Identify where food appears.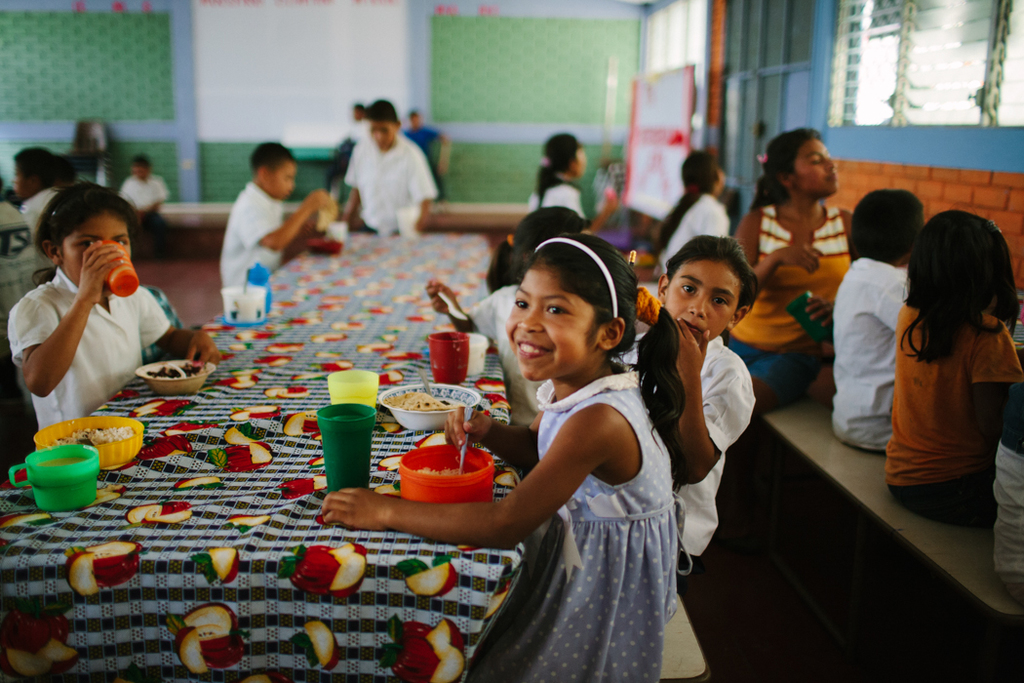
Appears at bbox=[414, 464, 463, 475].
